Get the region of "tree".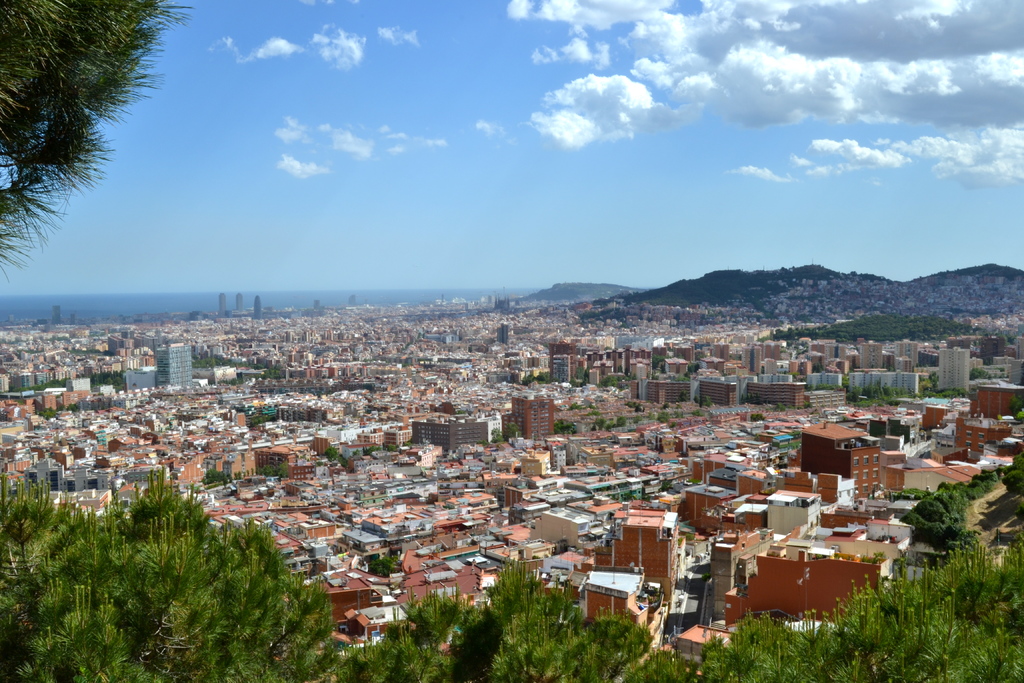
rect(554, 424, 576, 432).
